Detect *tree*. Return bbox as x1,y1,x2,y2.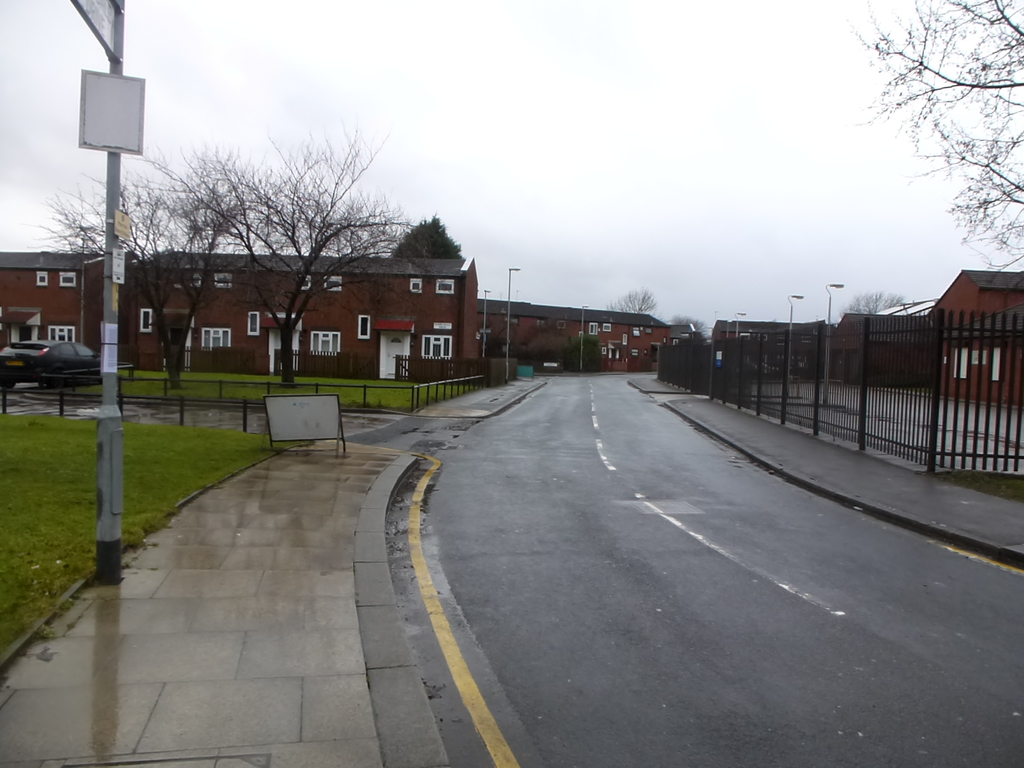
527,331,572,369.
